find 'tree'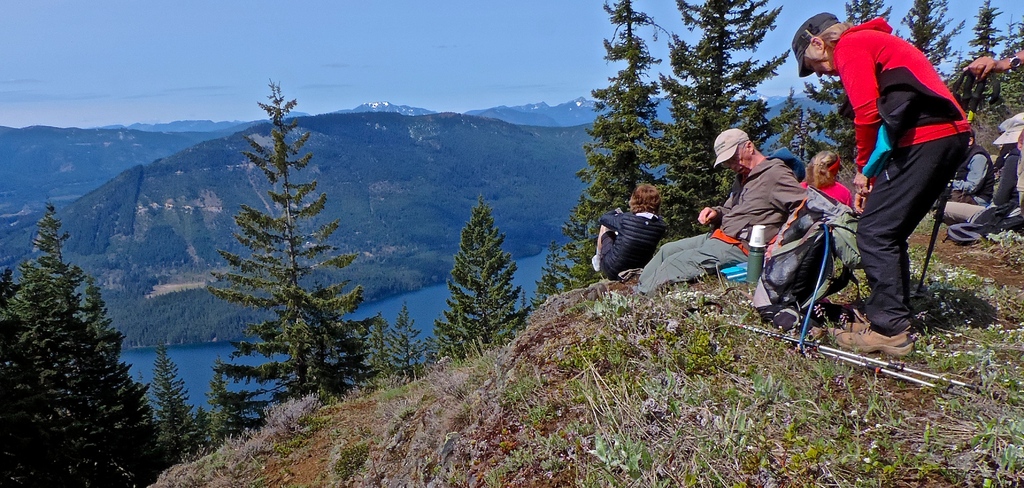
(x1=0, y1=266, x2=45, y2=487)
